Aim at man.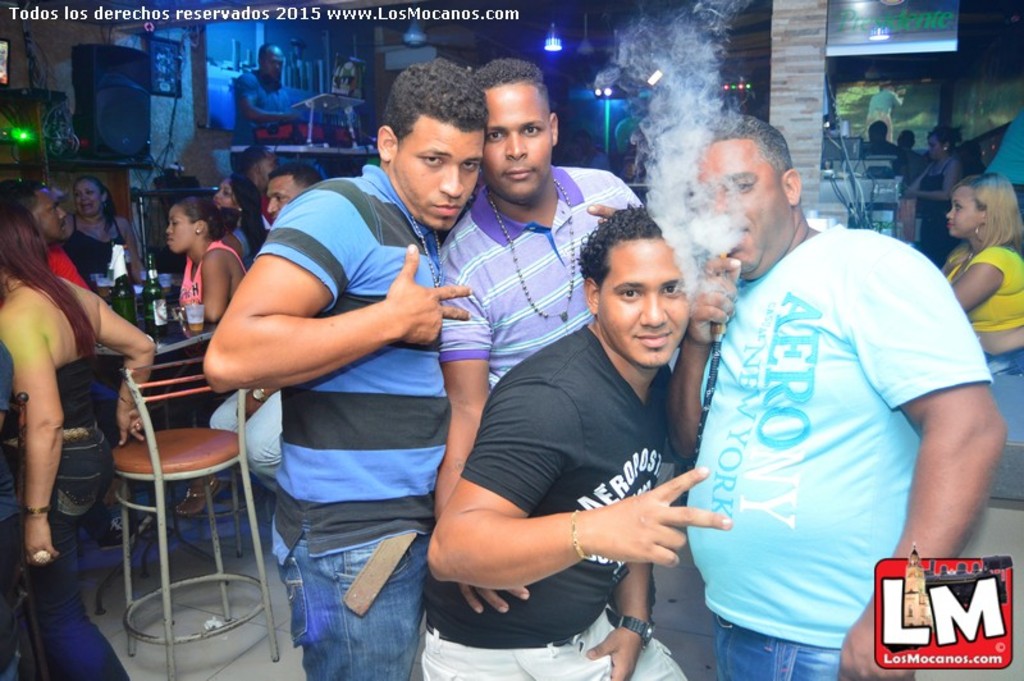
Aimed at <bbox>204, 166, 326, 558</bbox>.
